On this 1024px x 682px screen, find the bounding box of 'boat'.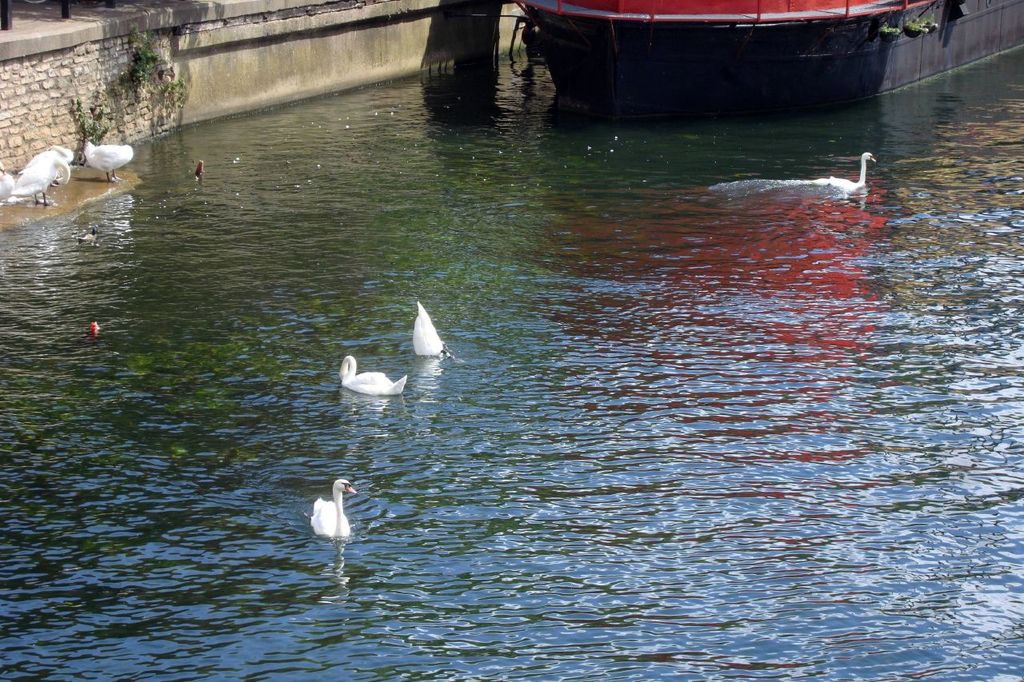
Bounding box: Rect(507, 0, 1023, 114).
